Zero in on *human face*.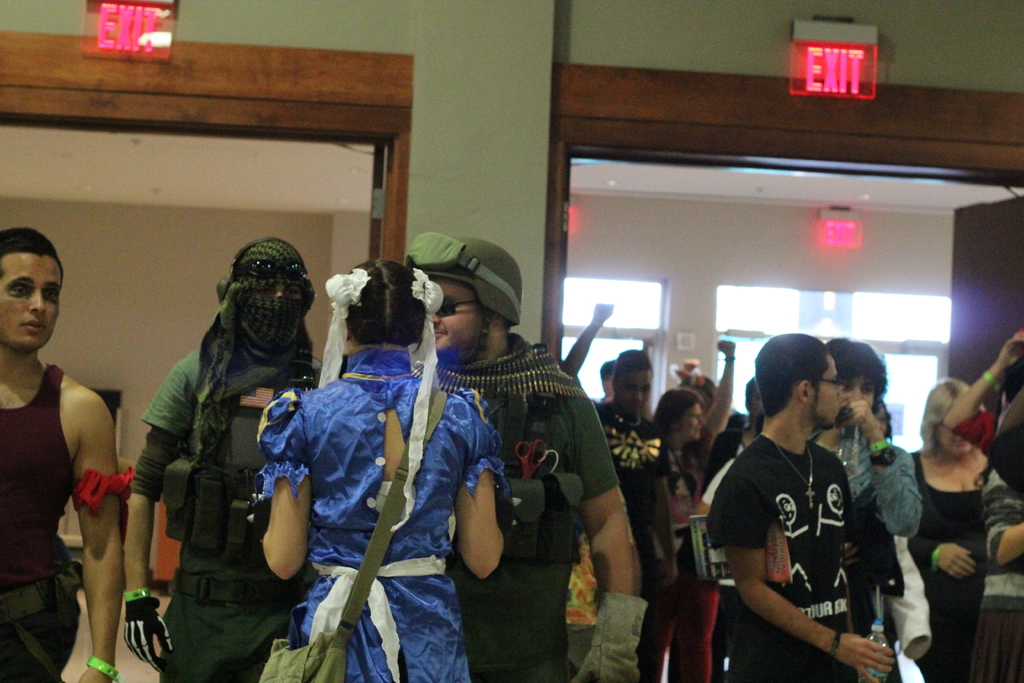
Zeroed in: bbox=(619, 370, 649, 415).
